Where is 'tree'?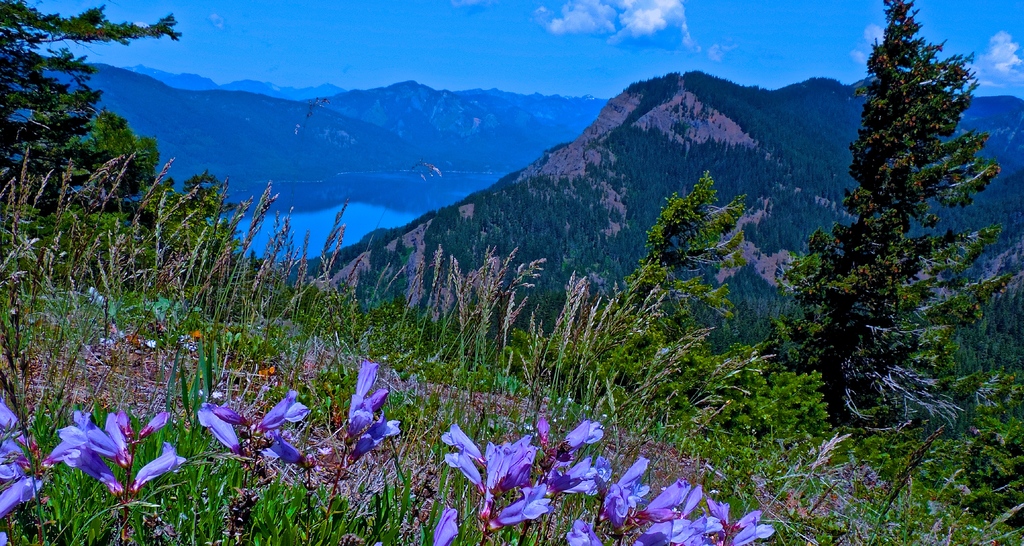
(957,365,1023,533).
